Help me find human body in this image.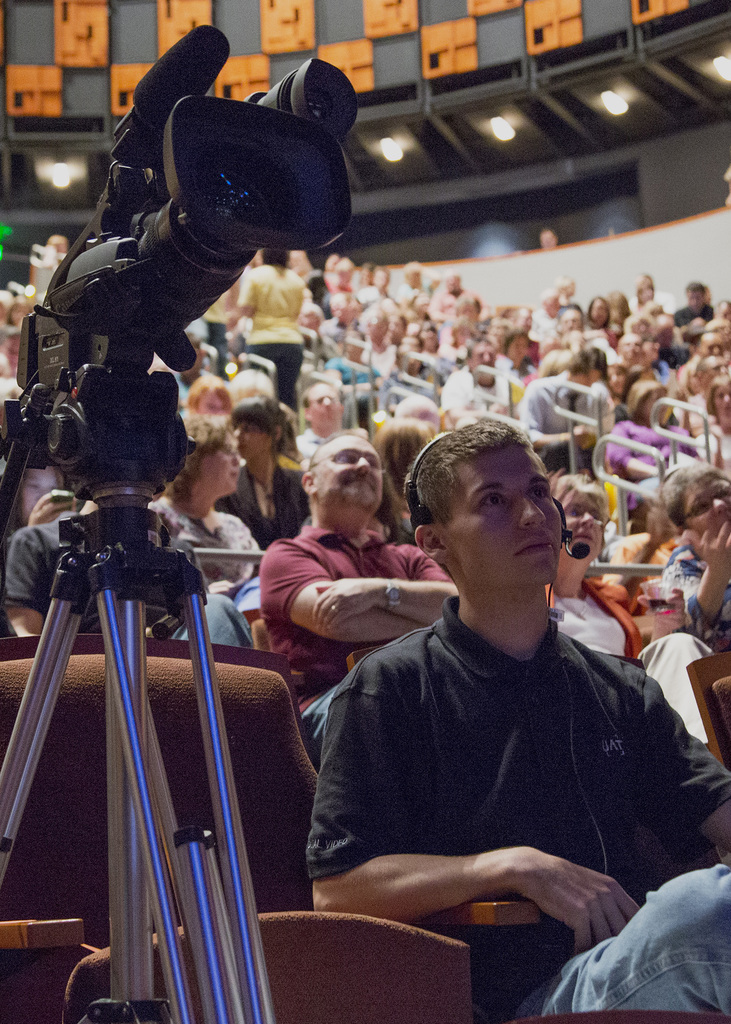
Found it: bbox=[389, 314, 410, 335].
